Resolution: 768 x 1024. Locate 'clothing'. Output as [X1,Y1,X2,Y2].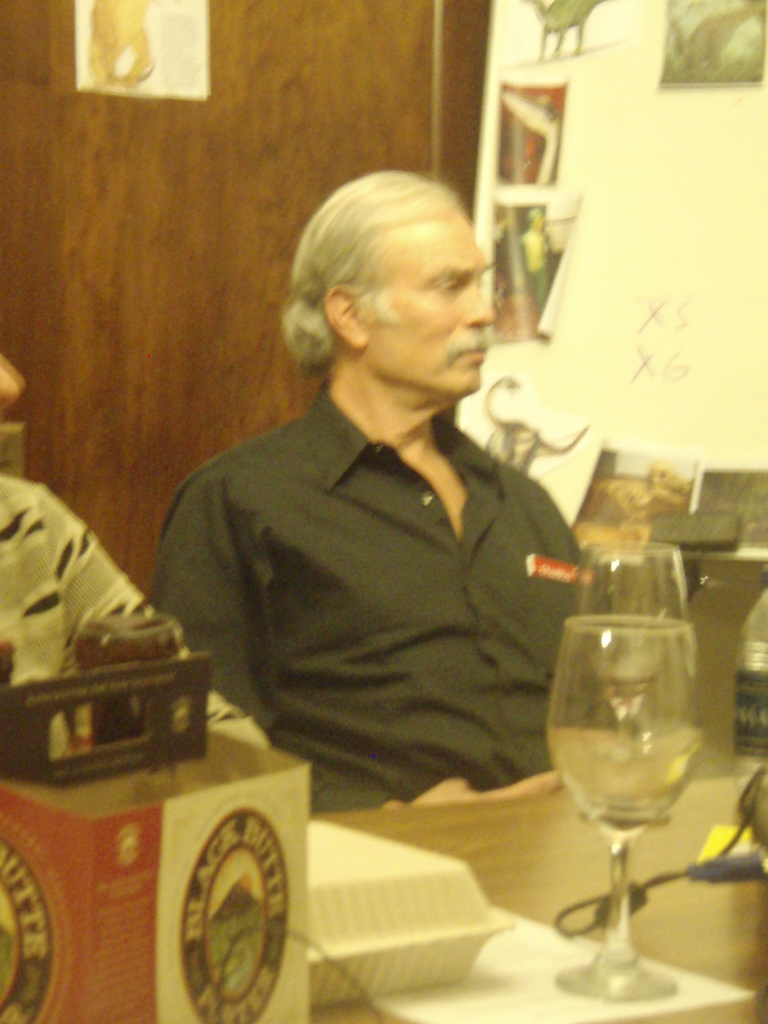
[152,376,600,803].
